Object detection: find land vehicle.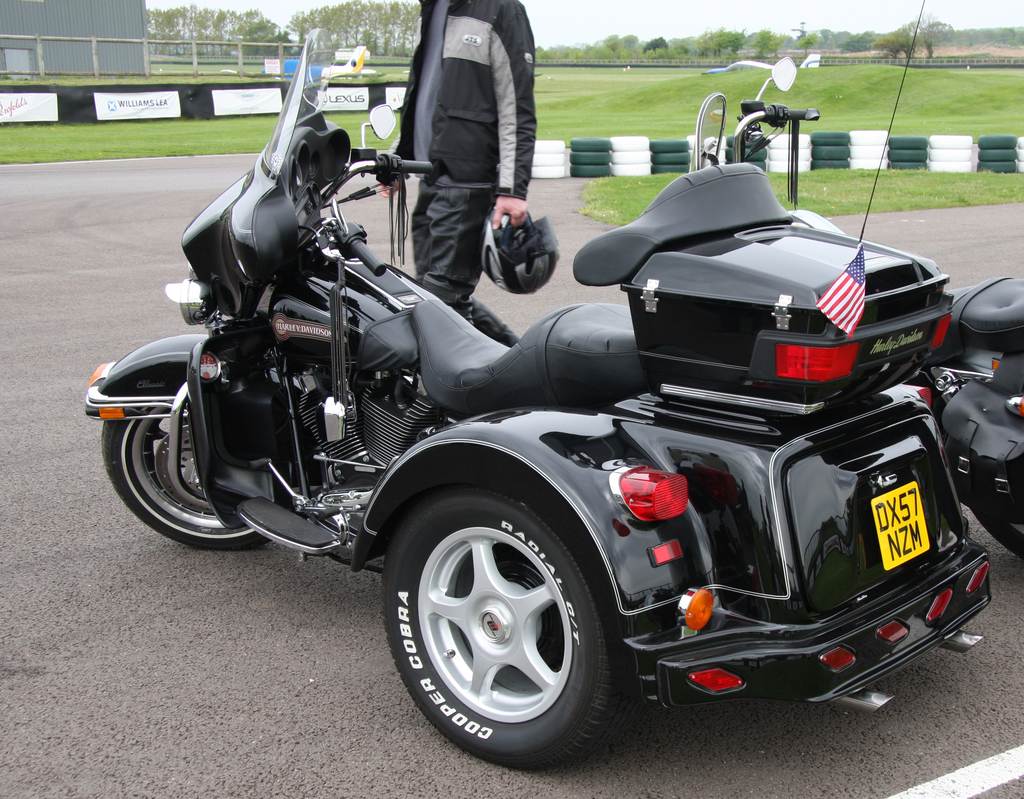
BBox(93, 3, 993, 771).
